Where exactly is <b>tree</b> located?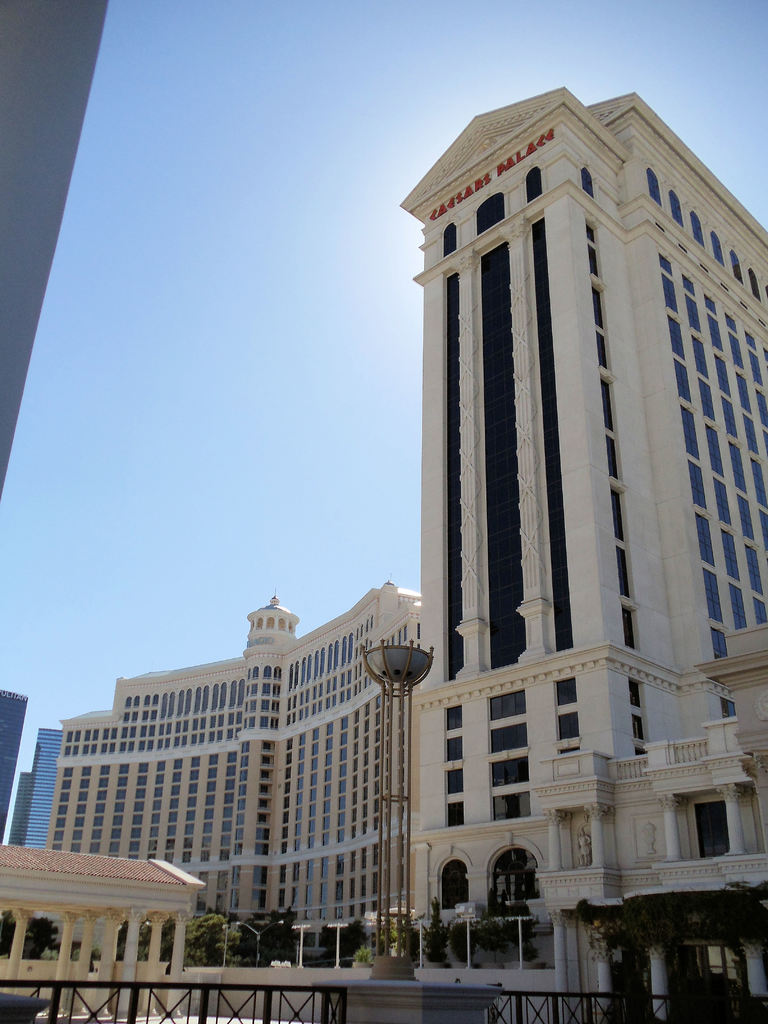
Its bounding box is <region>186, 914, 243, 961</region>.
